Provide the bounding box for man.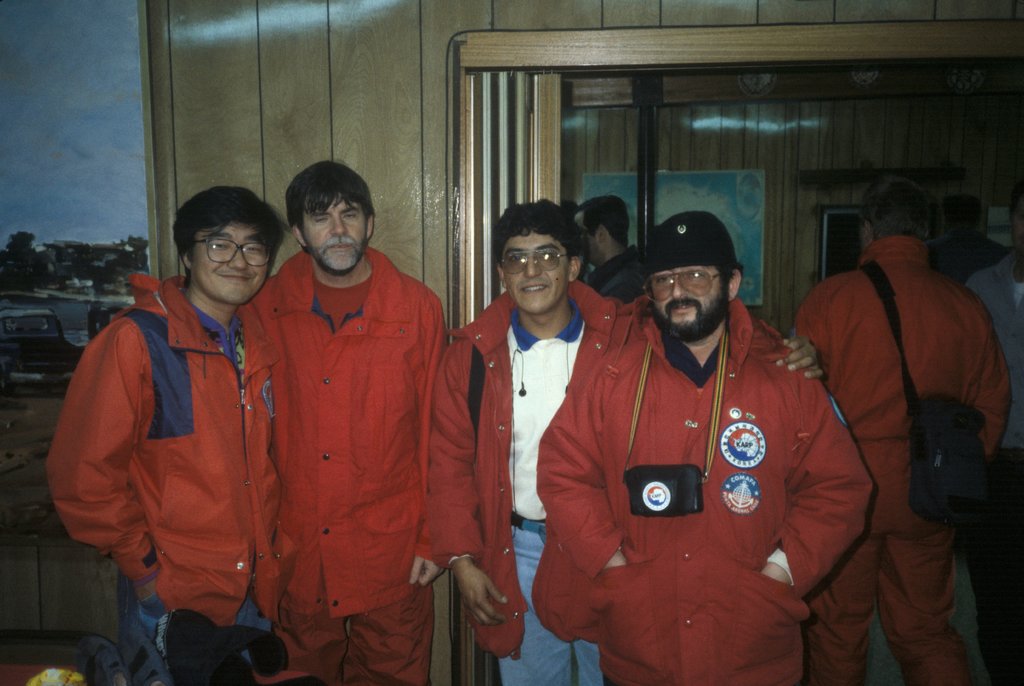
crop(245, 159, 456, 685).
